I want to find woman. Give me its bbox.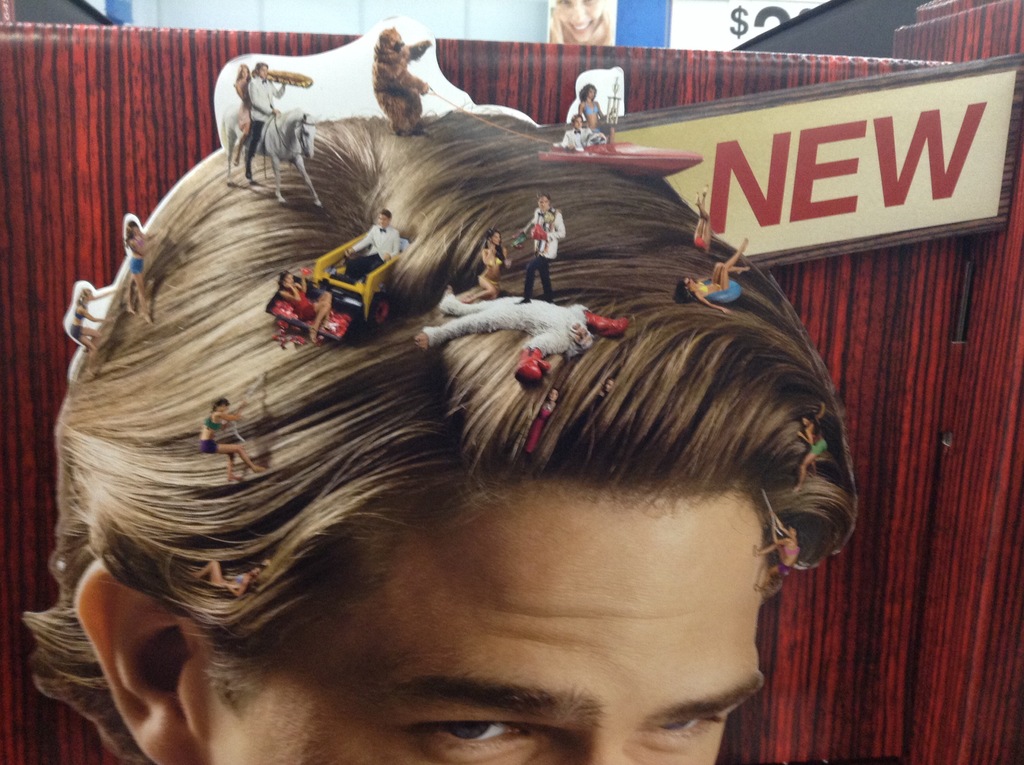
68/283/116/354.
